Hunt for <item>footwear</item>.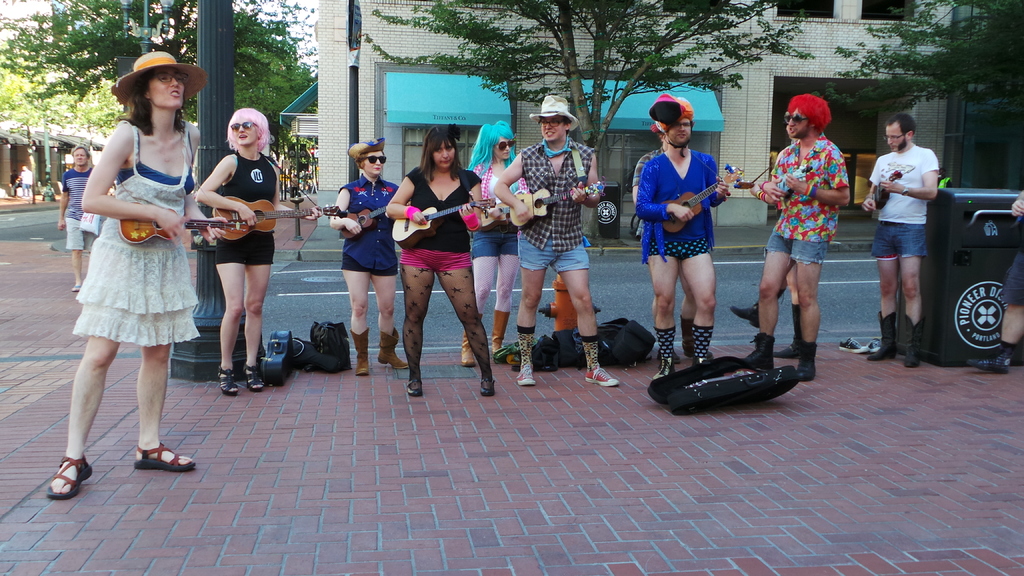
Hunted down at (650, 356, 682, 382).
